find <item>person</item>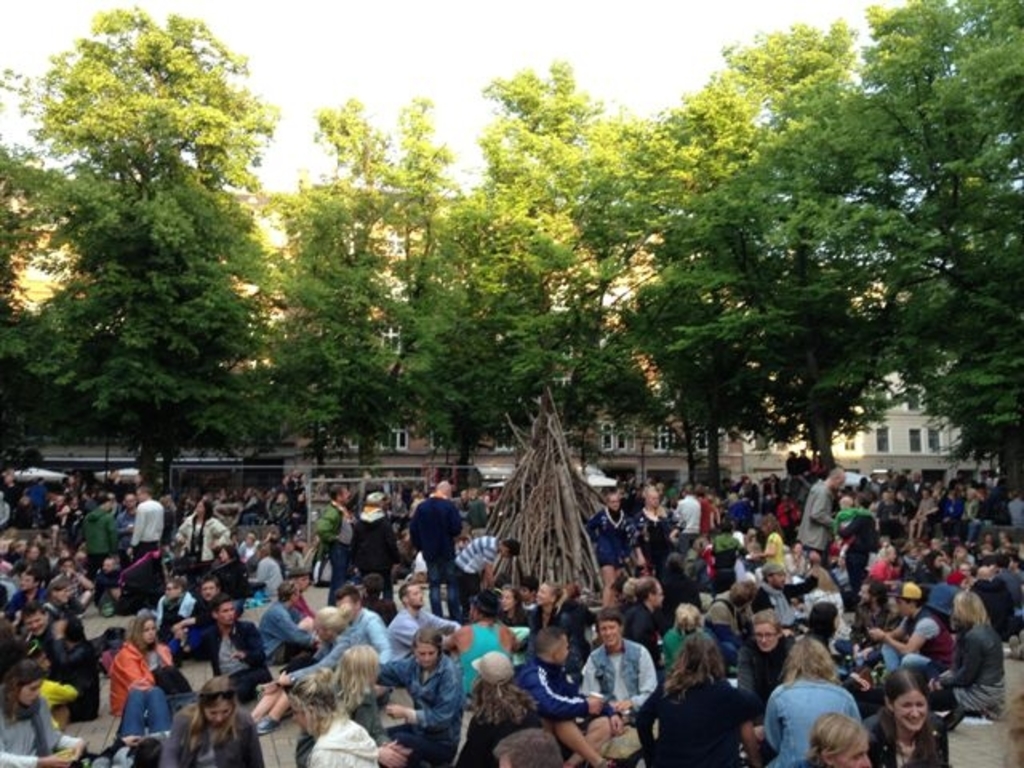
BBox(379, 573, 466, 696)
